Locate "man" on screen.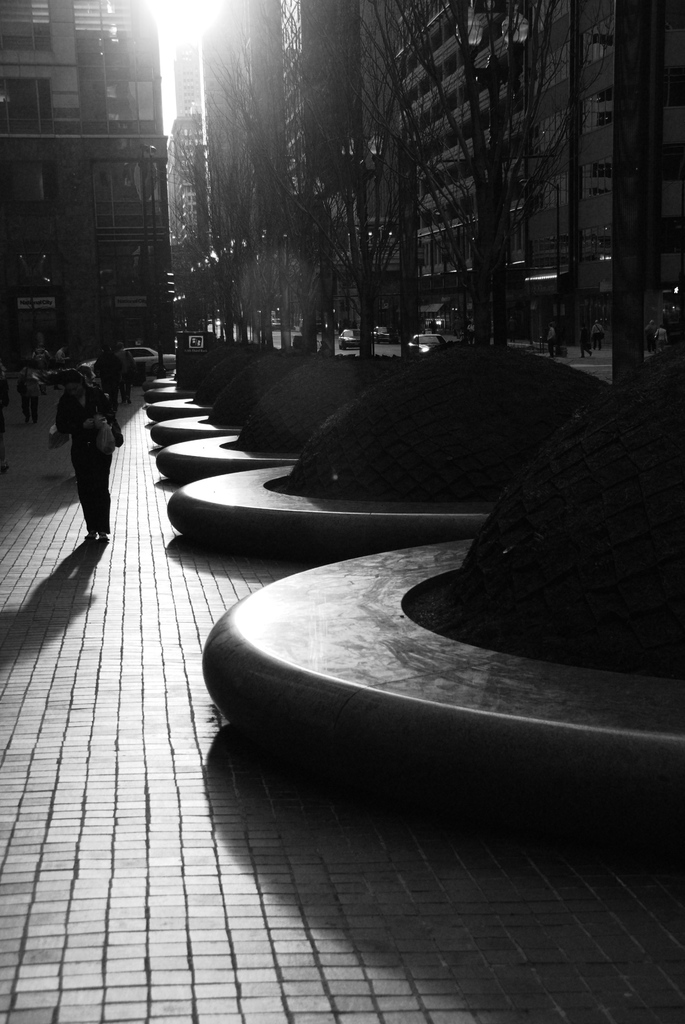
On screen at [110, 342, 136, 404].
